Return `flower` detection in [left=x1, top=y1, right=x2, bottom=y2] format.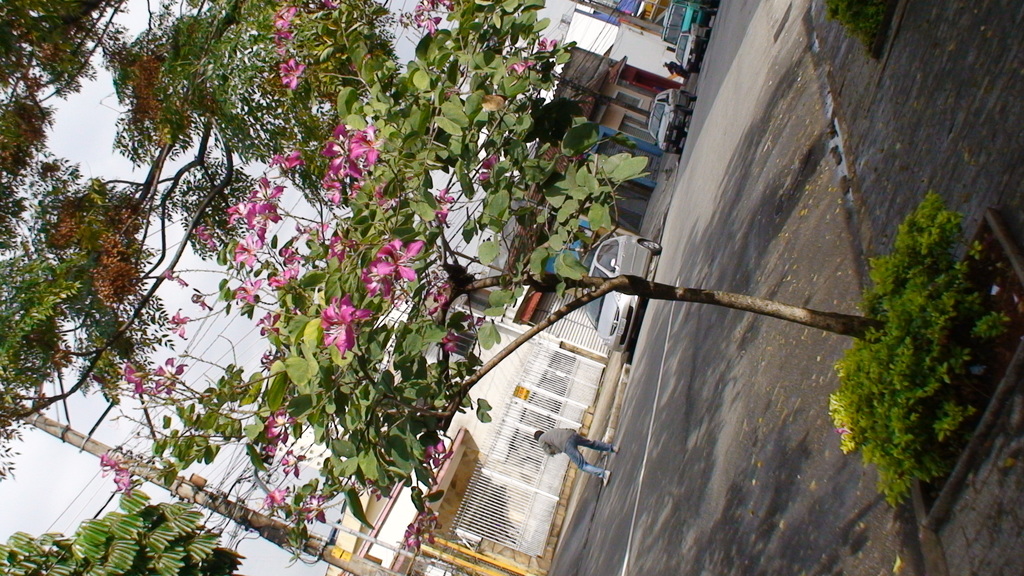
[left=273, top=258, right=302, bottom=287].
